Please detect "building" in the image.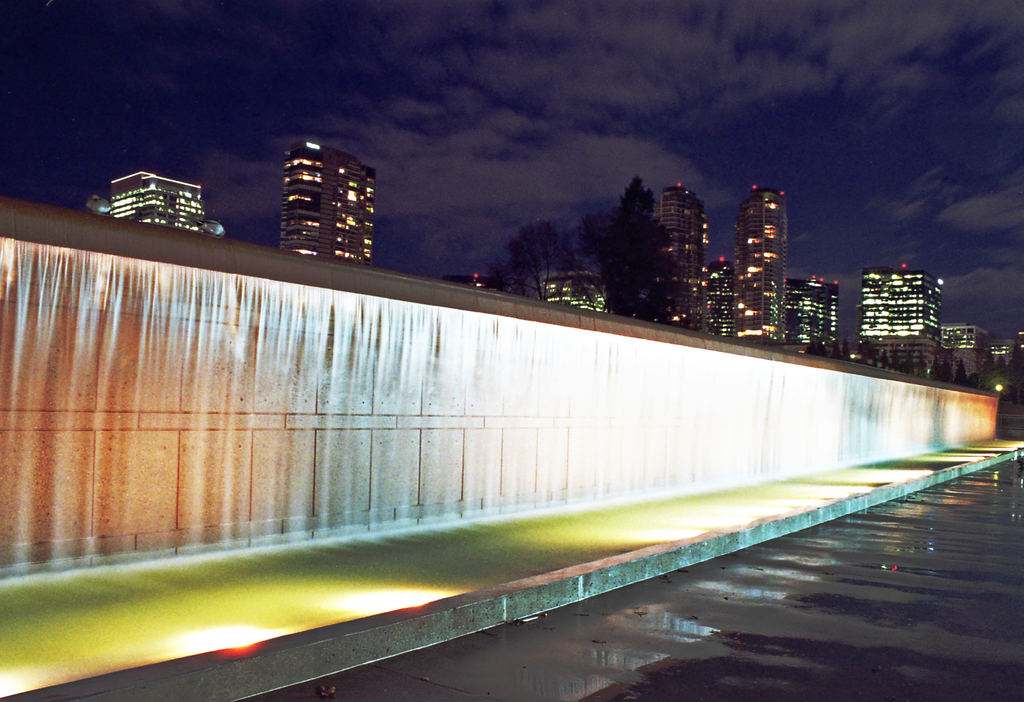
box=[648, 183, 712, 328].
